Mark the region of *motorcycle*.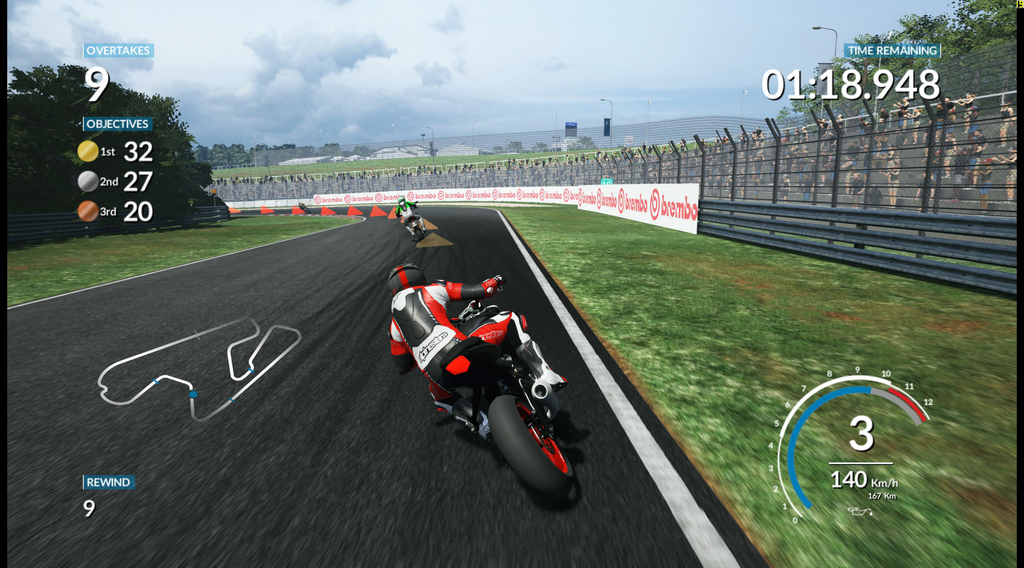
Region: [381,273,585,499].
